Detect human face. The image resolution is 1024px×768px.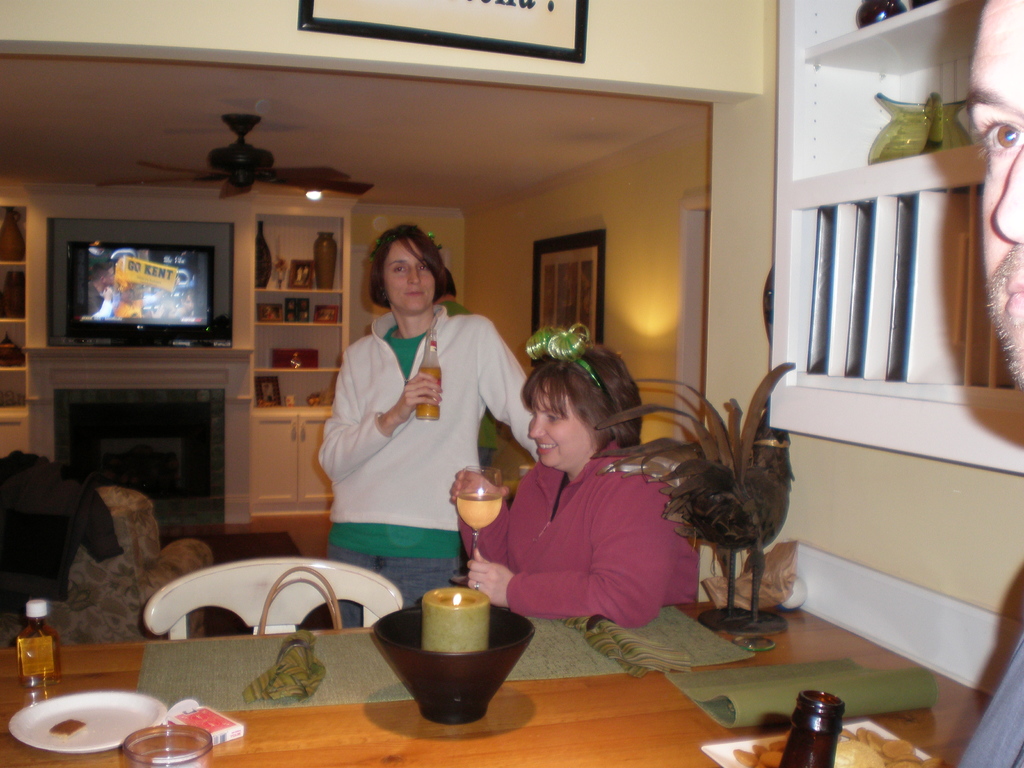
529/399/588/474.
